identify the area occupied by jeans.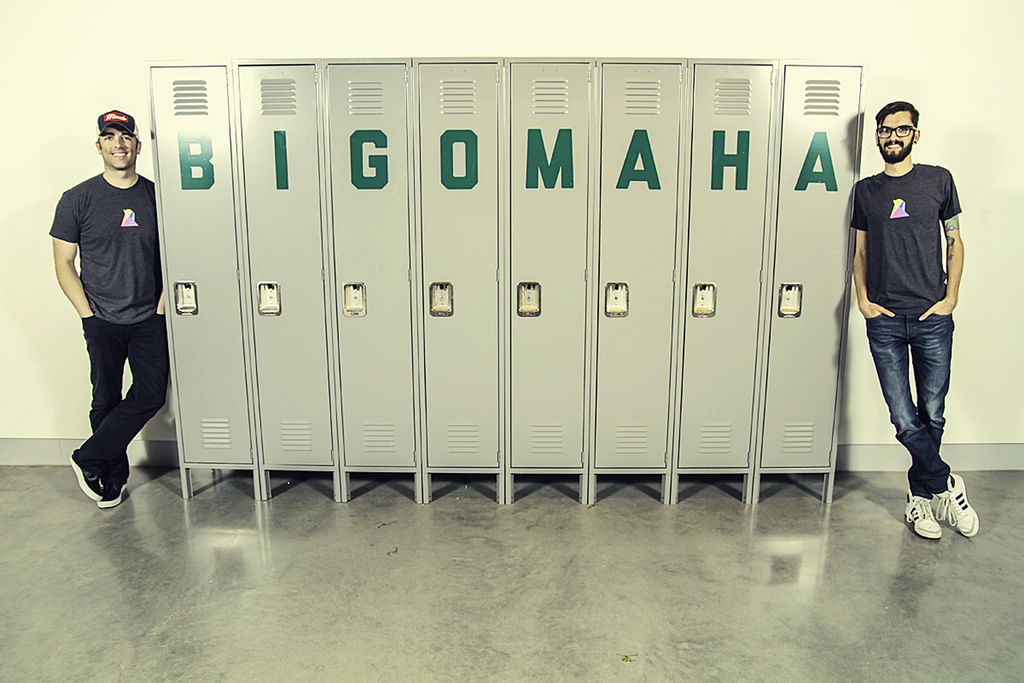
Area: 864:293:961:518.
